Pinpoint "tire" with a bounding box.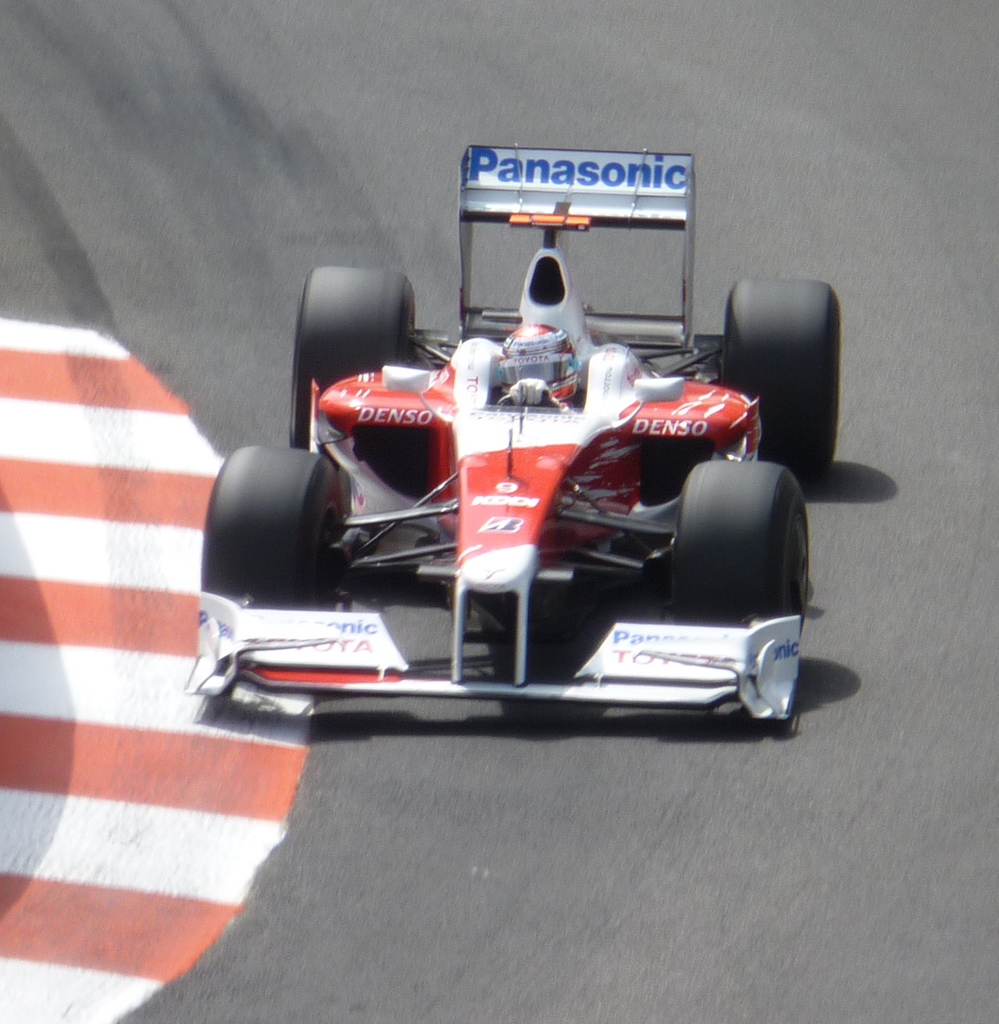
x1=724 y1=284 x2=838 y2=470.
